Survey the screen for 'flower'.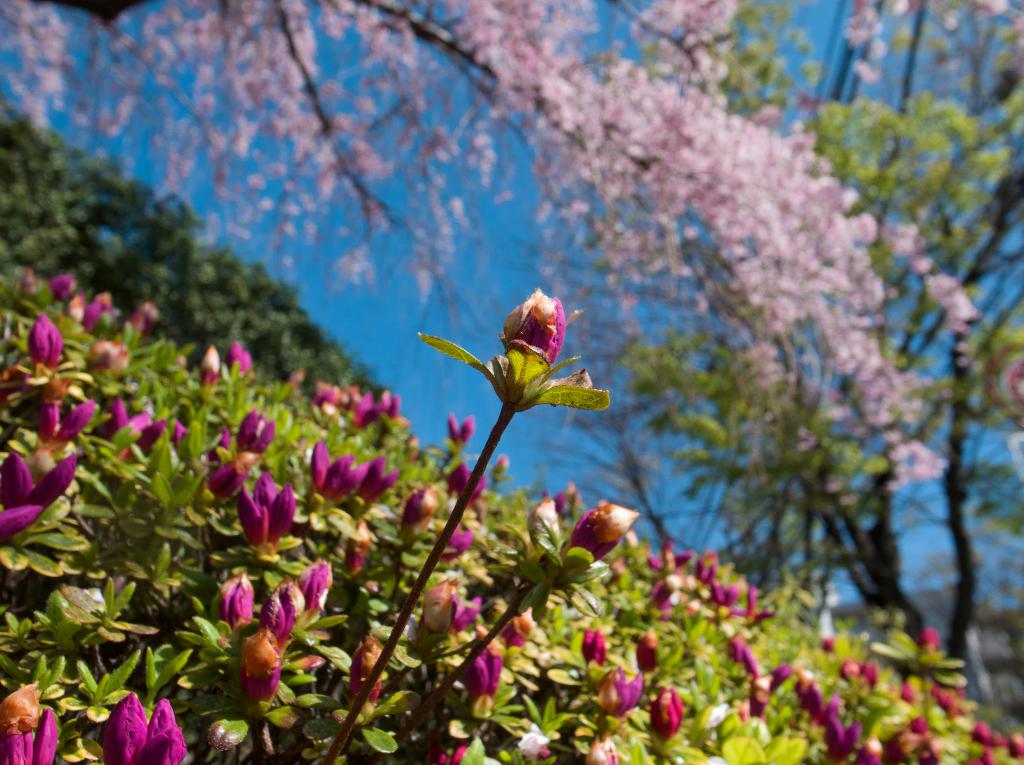
Survey found: (100,692,189,764).
